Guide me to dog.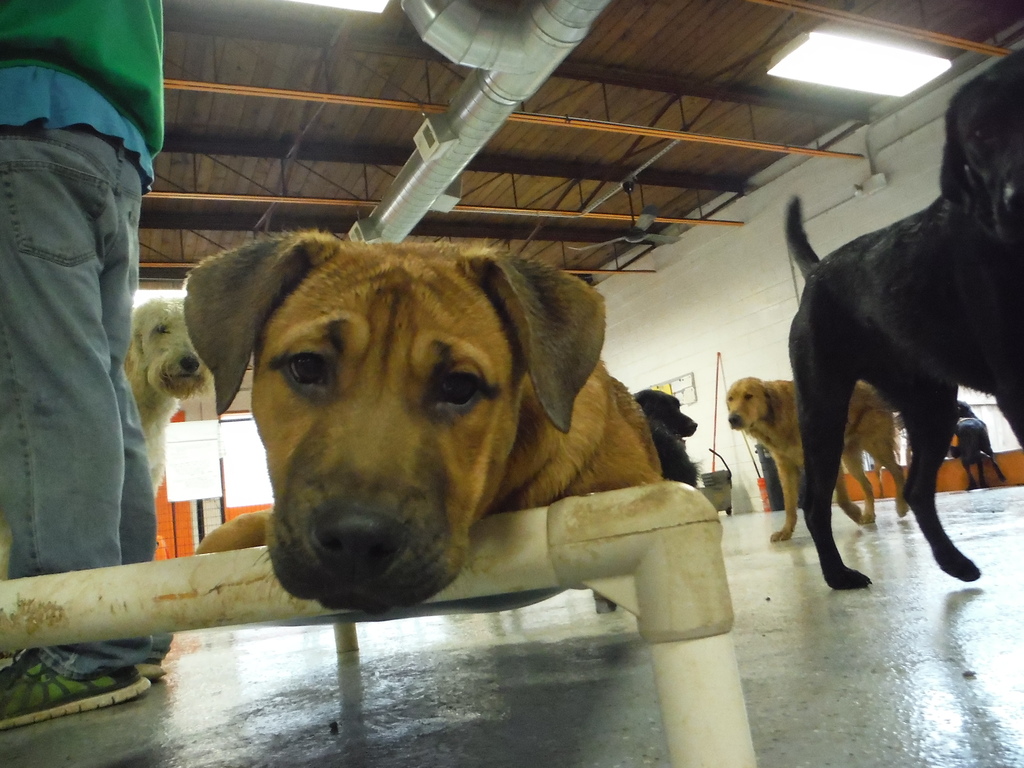
Guidance: 949:400:1007:490.
